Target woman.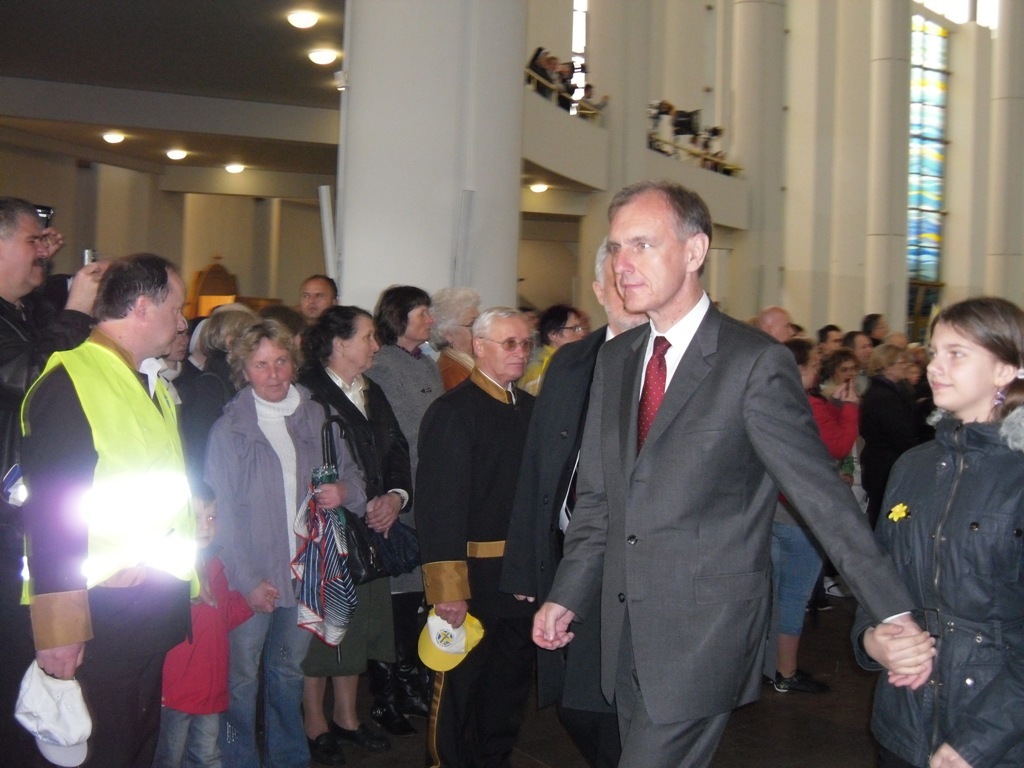
Target region: (311,306,415,745).
